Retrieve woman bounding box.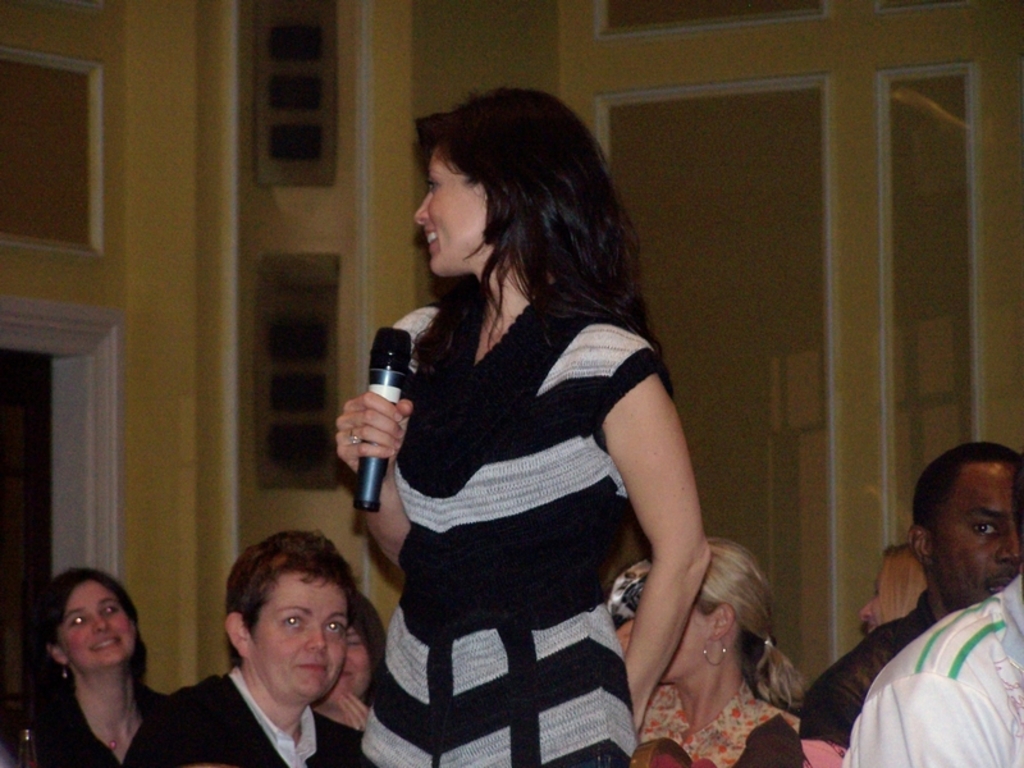
Bounding box: <box>627,535,808,767</box>.
